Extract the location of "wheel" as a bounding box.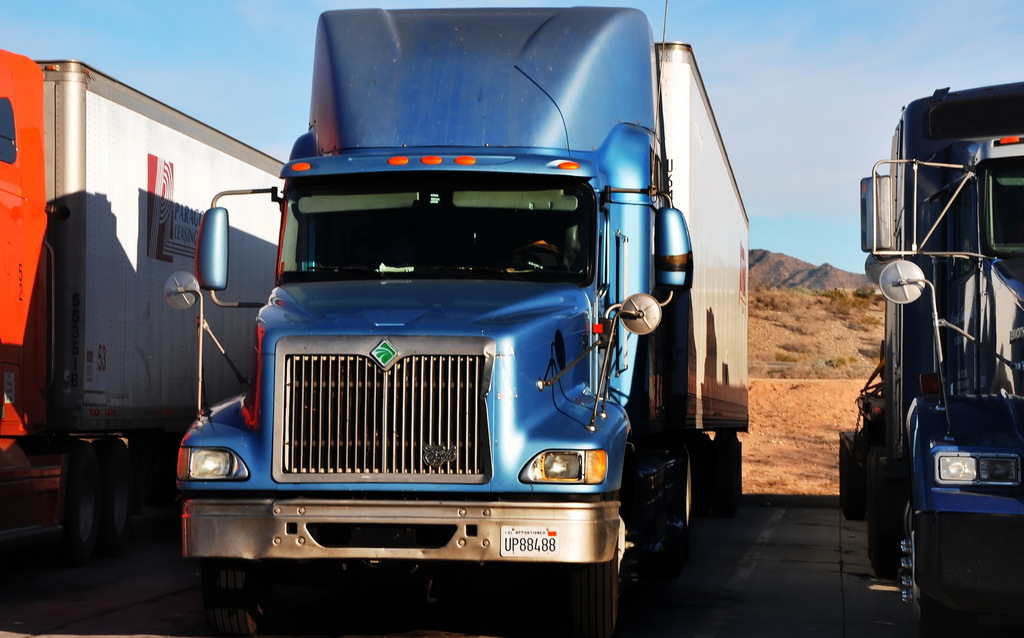
BBox(664, 450, 690, 549).
